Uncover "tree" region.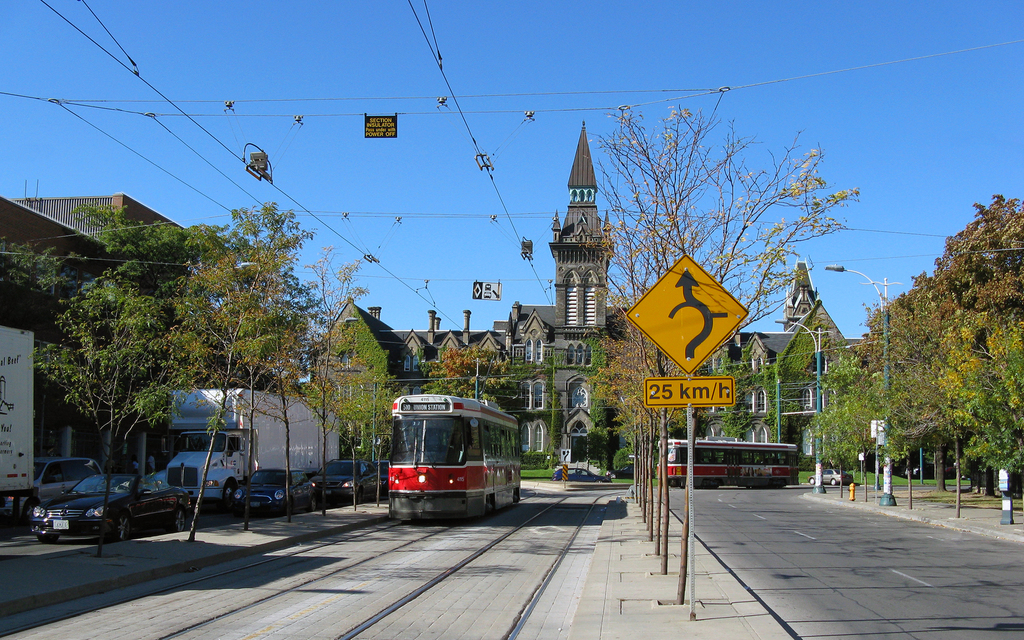
Uncovered: left=0, top=88, right=728, bottom=527.
